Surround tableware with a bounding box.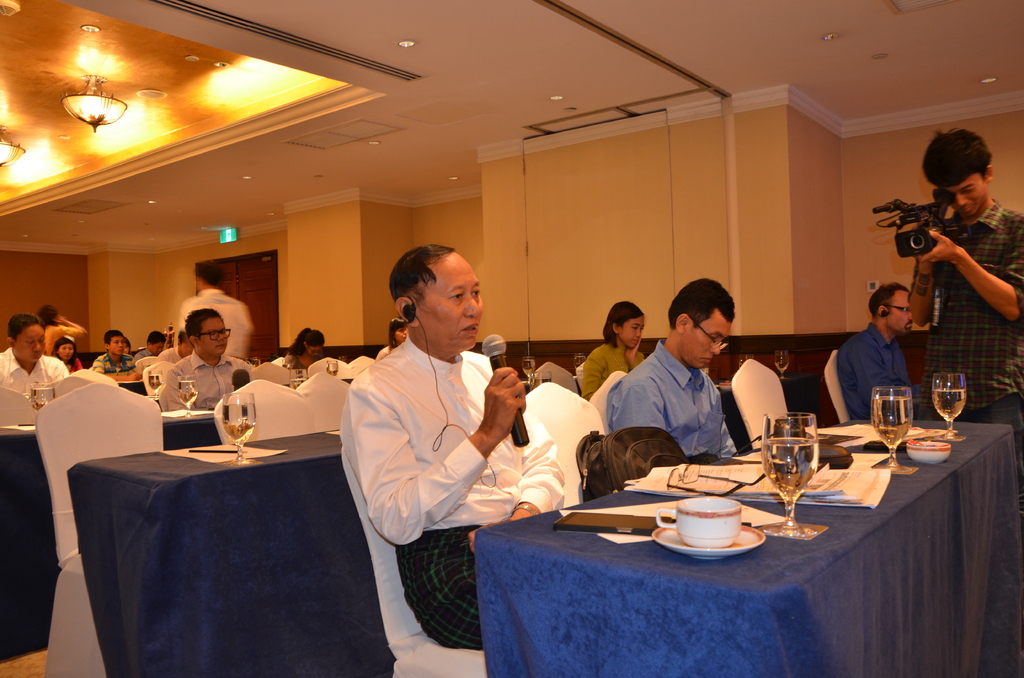
[286,368,310,397].
